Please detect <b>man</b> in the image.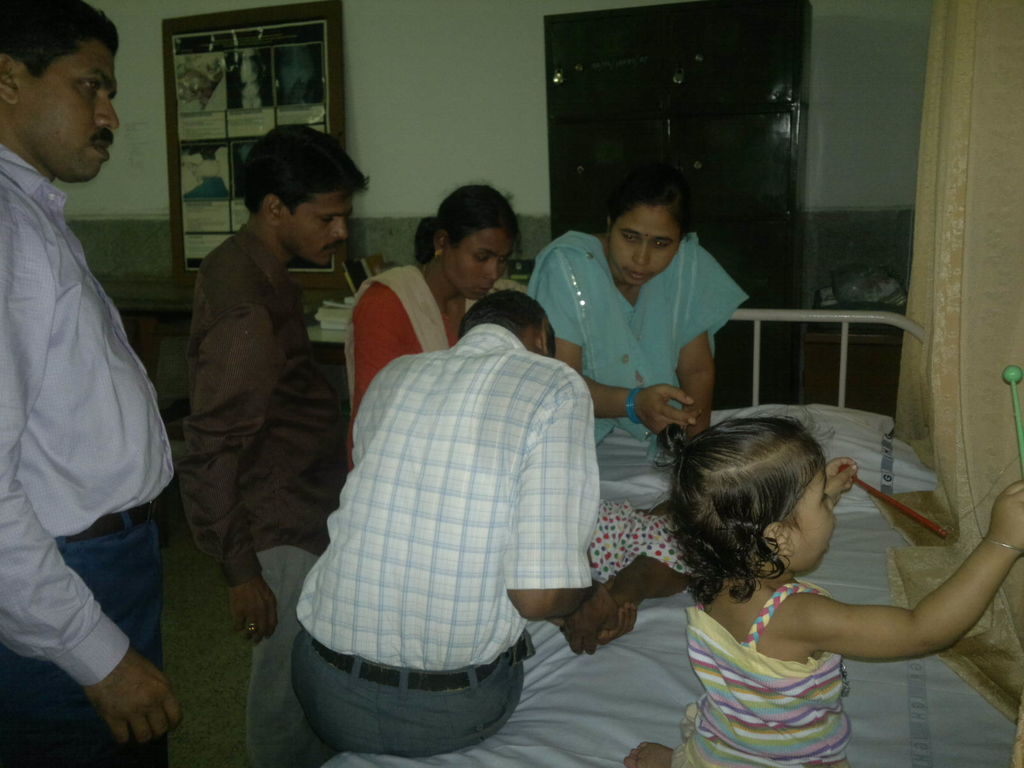
bbox=(177, 119, 366, 767).
